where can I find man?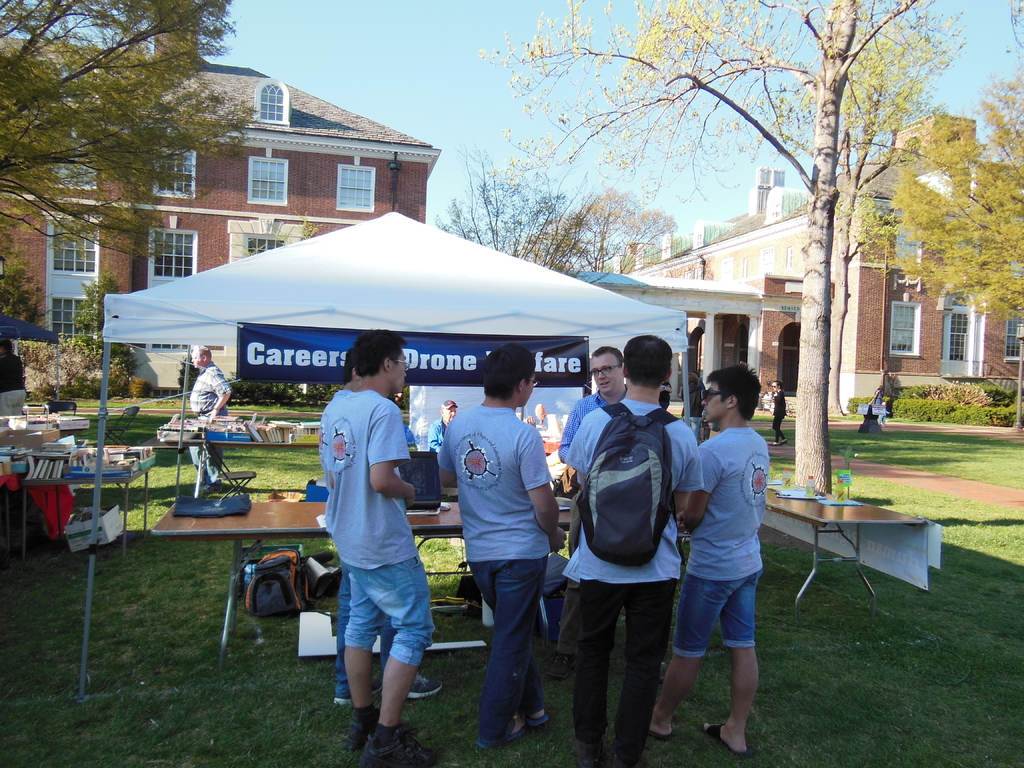
You can find it at <box>190,339,235,498</box>.
